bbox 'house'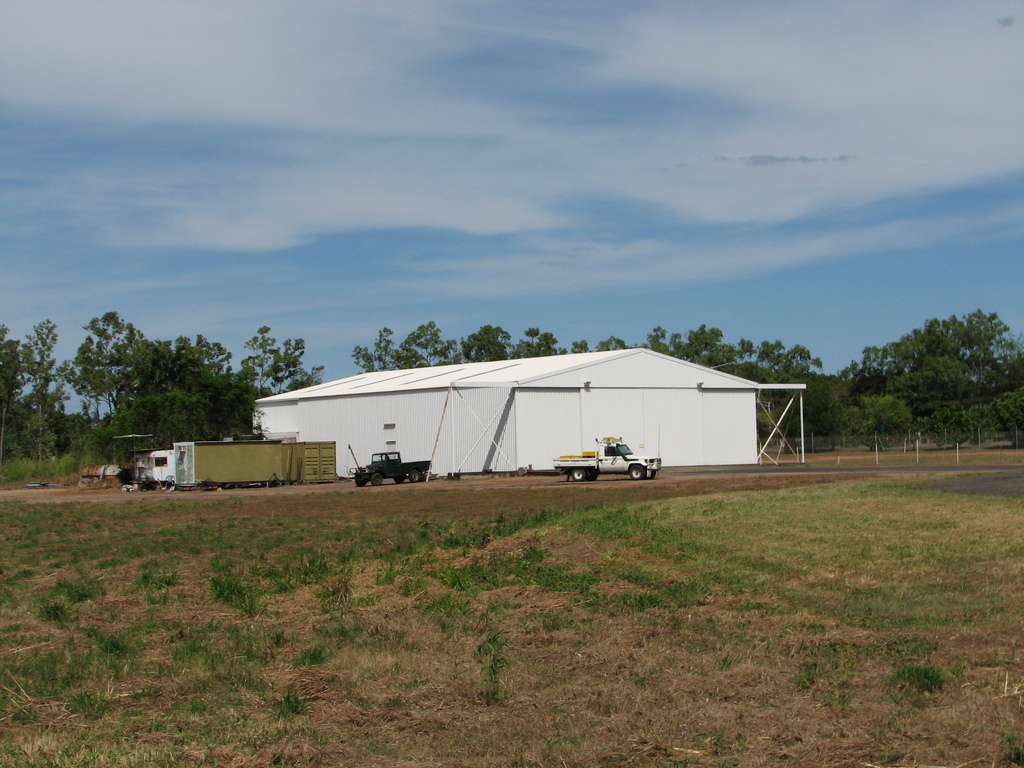
<region>129, 425, 326, 497</region>
